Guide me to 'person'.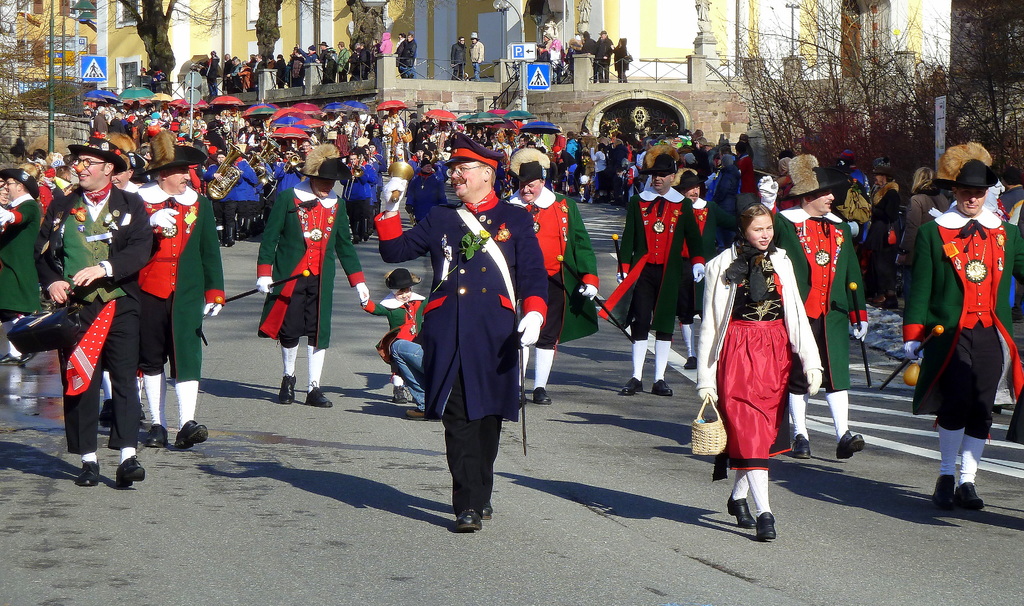
Guidance: 376/132/548/530.
